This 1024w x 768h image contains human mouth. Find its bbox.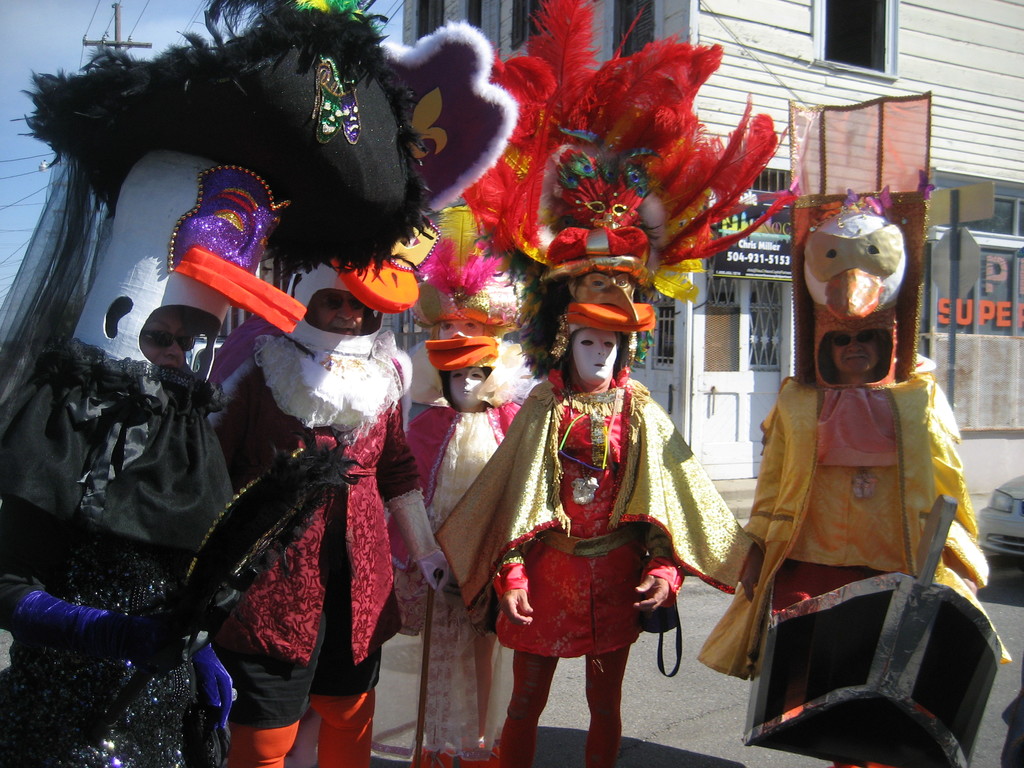
846:358:863:360.
